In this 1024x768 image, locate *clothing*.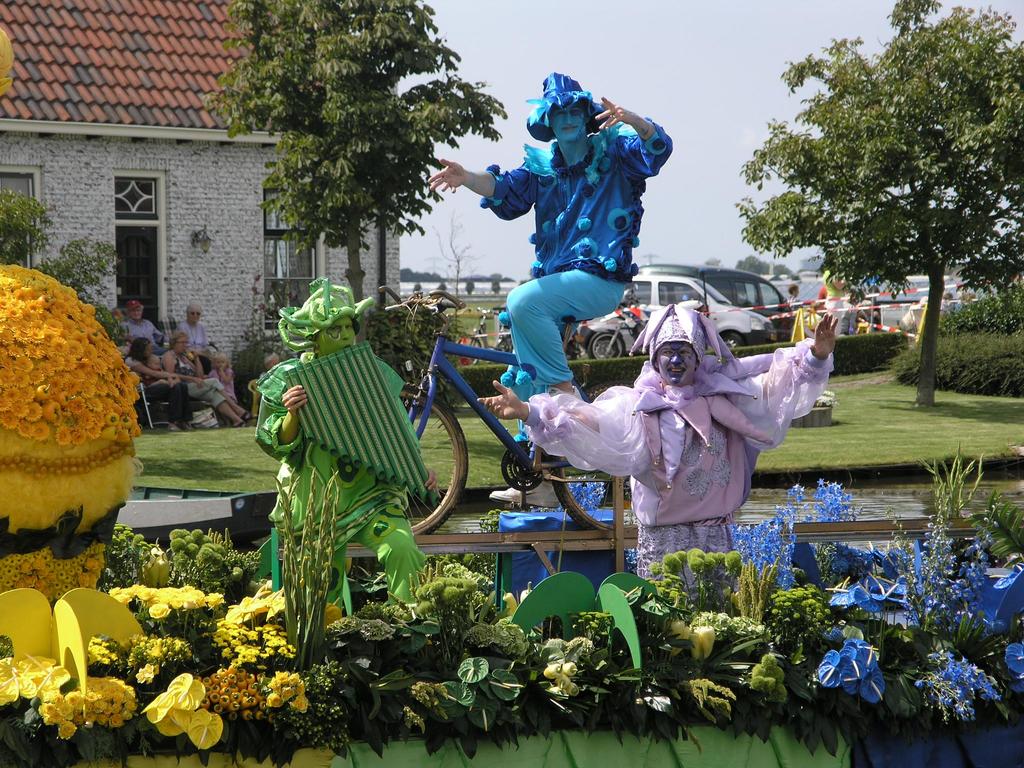
Bounding box: (left=478, top=84, right=655, bottom=388).
